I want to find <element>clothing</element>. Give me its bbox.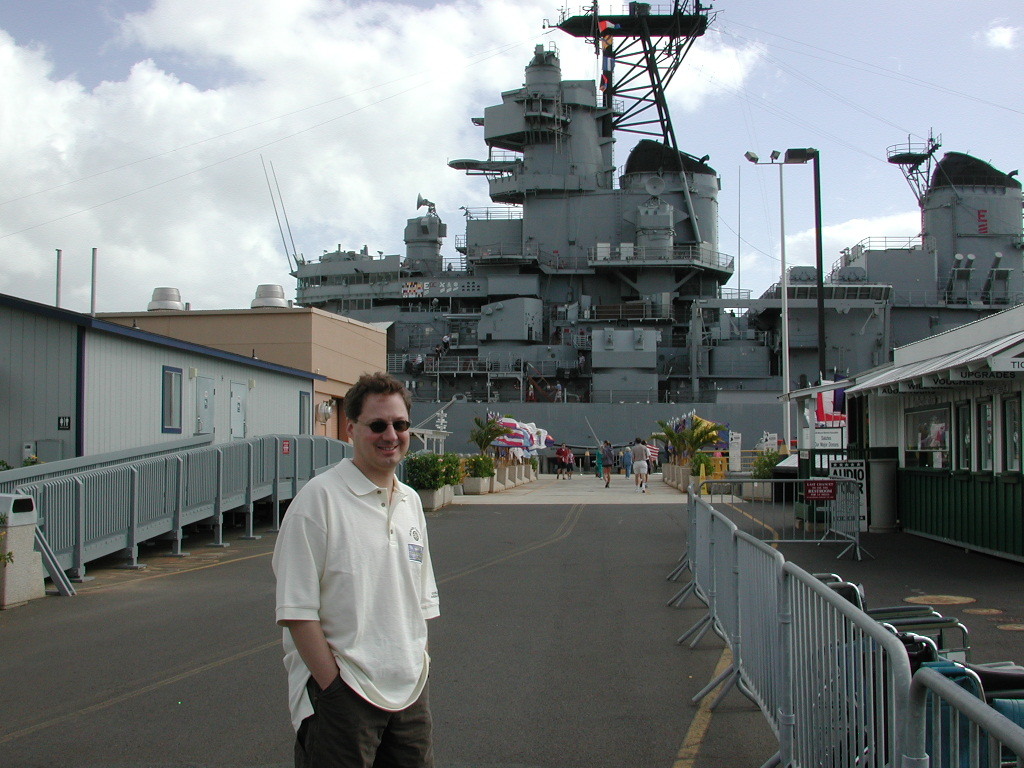
[left=558, top=447, right=568, bottom=468].
